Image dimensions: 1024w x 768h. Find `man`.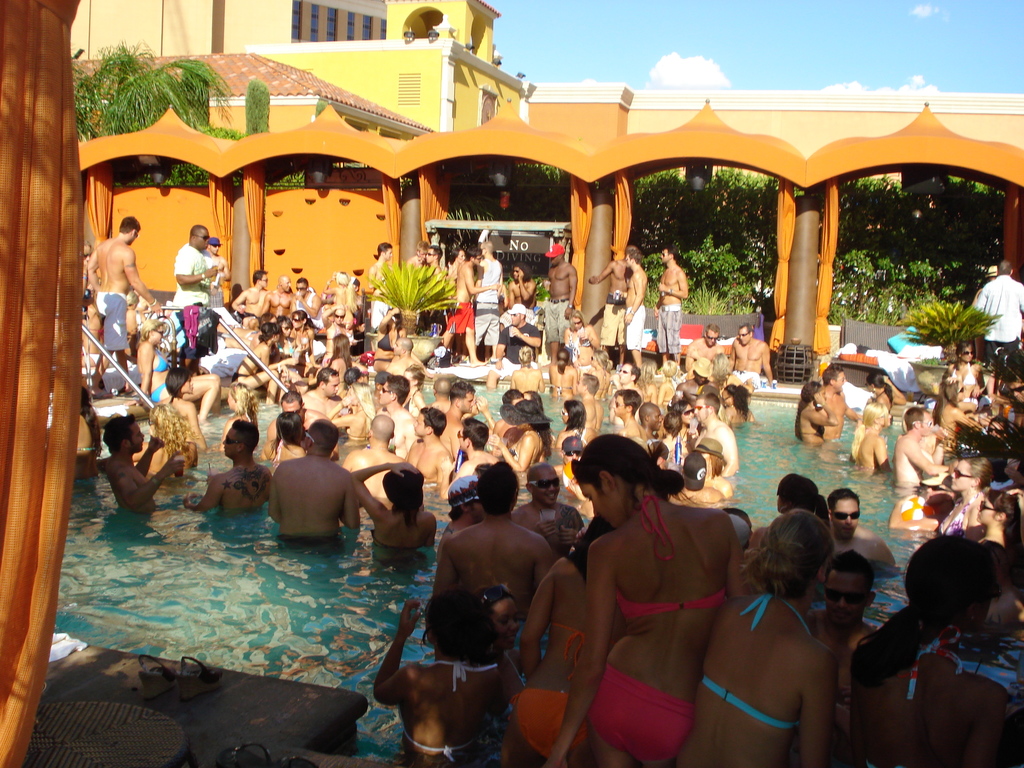
BBox(727, 320, 779, 390).
